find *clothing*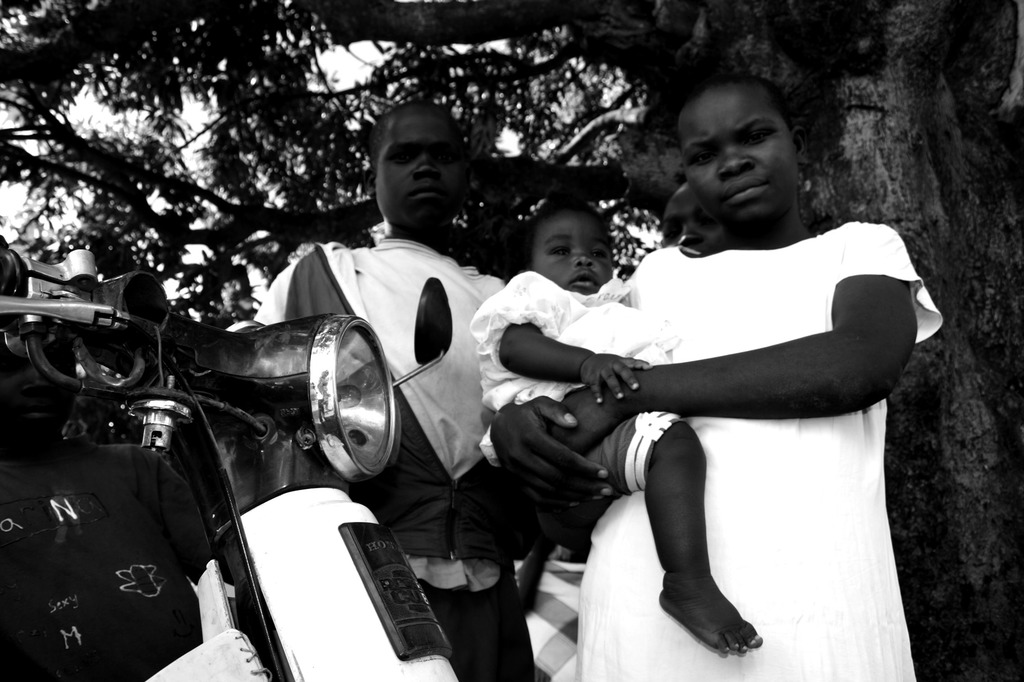
region(480, 214, 947, 681)
